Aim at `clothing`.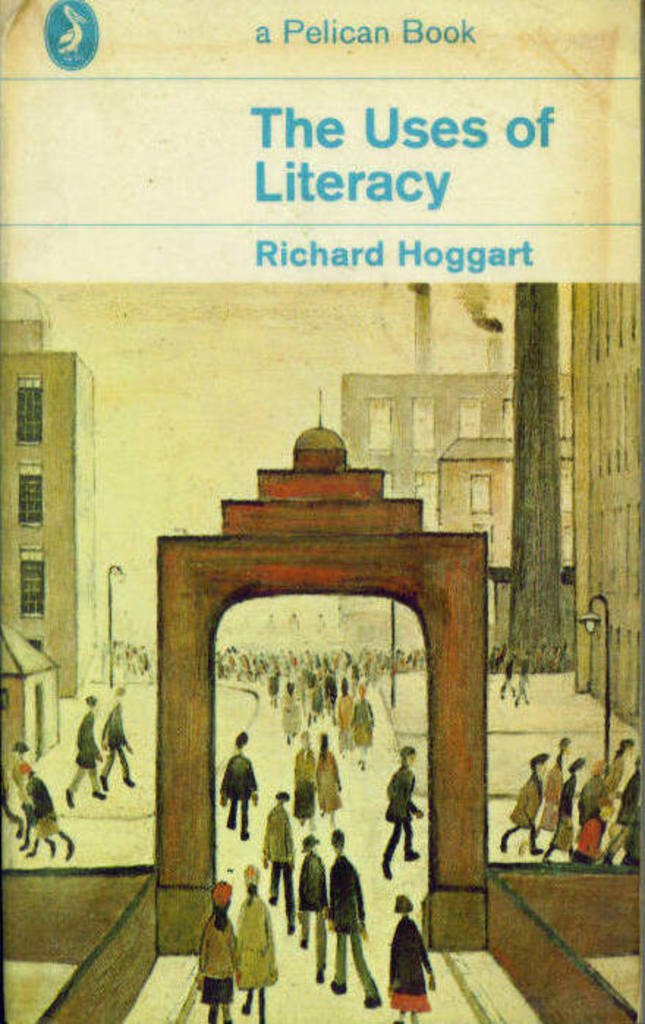
Aimed at region(298, 841, 325, 945).
